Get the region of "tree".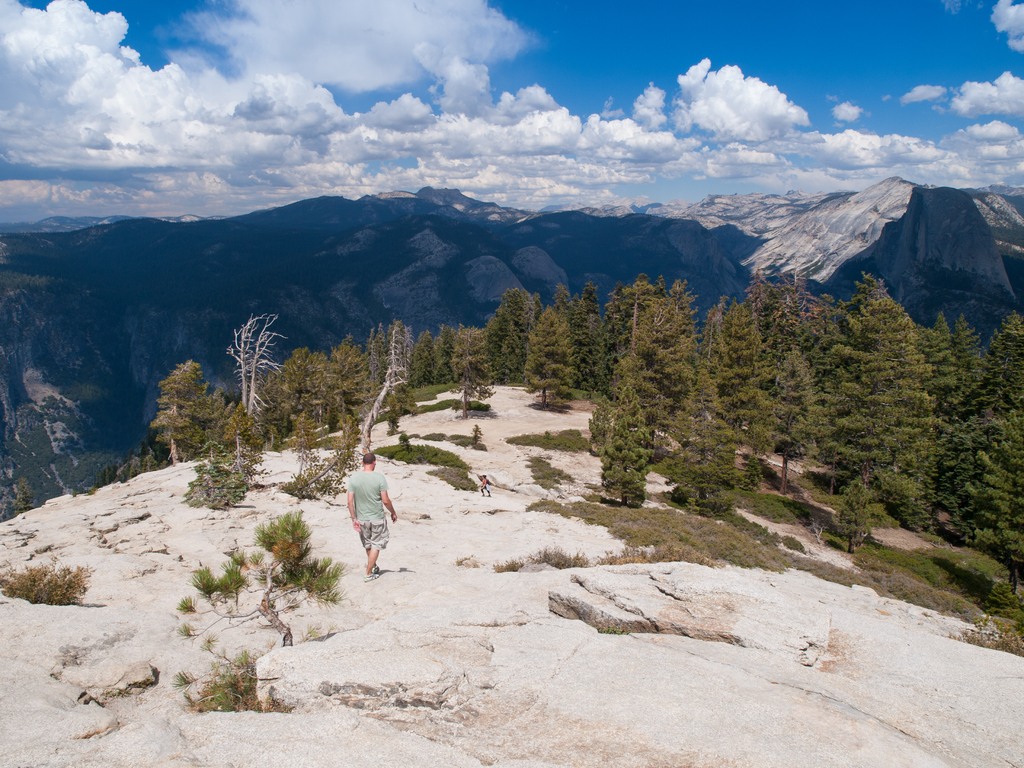
(x1=205, y1=301, x2=284, y2=416).
